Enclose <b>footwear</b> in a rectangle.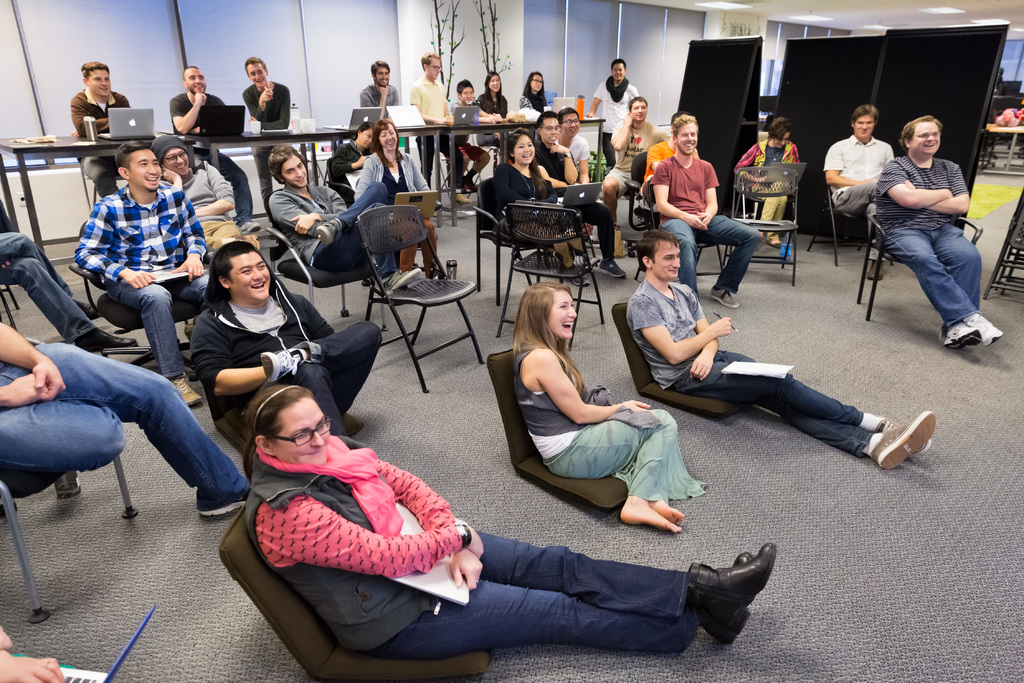
[x1=76, y1=303, x2=108, y2=320].
